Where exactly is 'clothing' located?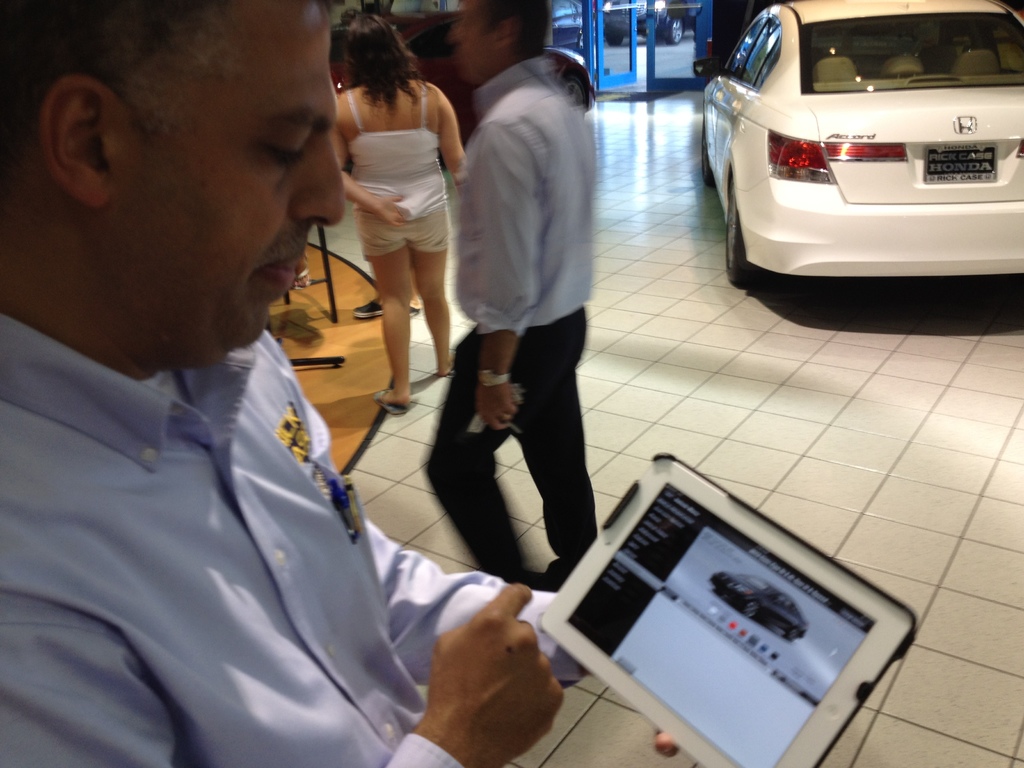
Its bounding box is box(426, 53, 599, 590).
